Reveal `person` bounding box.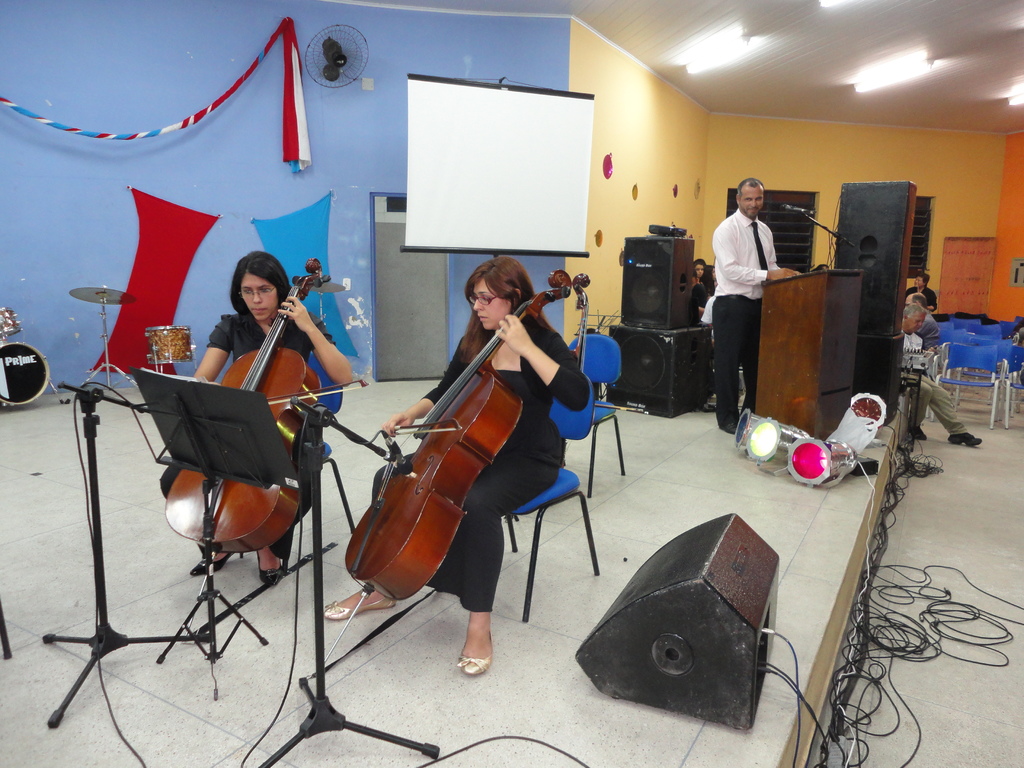
Revealed: bbox(690, 254, 715, 287).
